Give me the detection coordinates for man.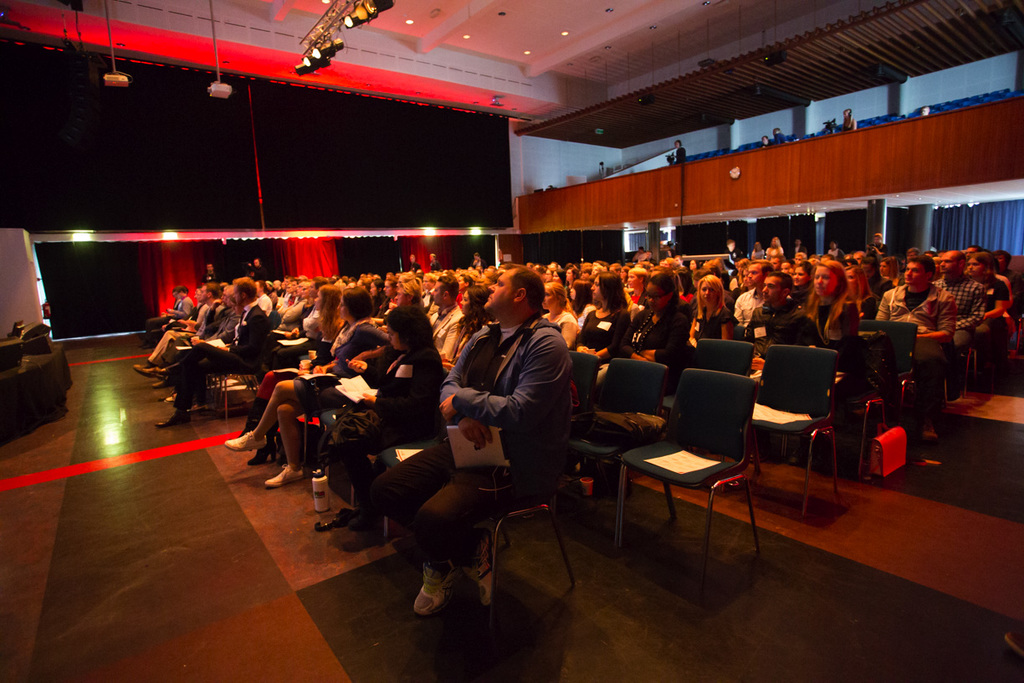
(199, 290, 235, 344).
